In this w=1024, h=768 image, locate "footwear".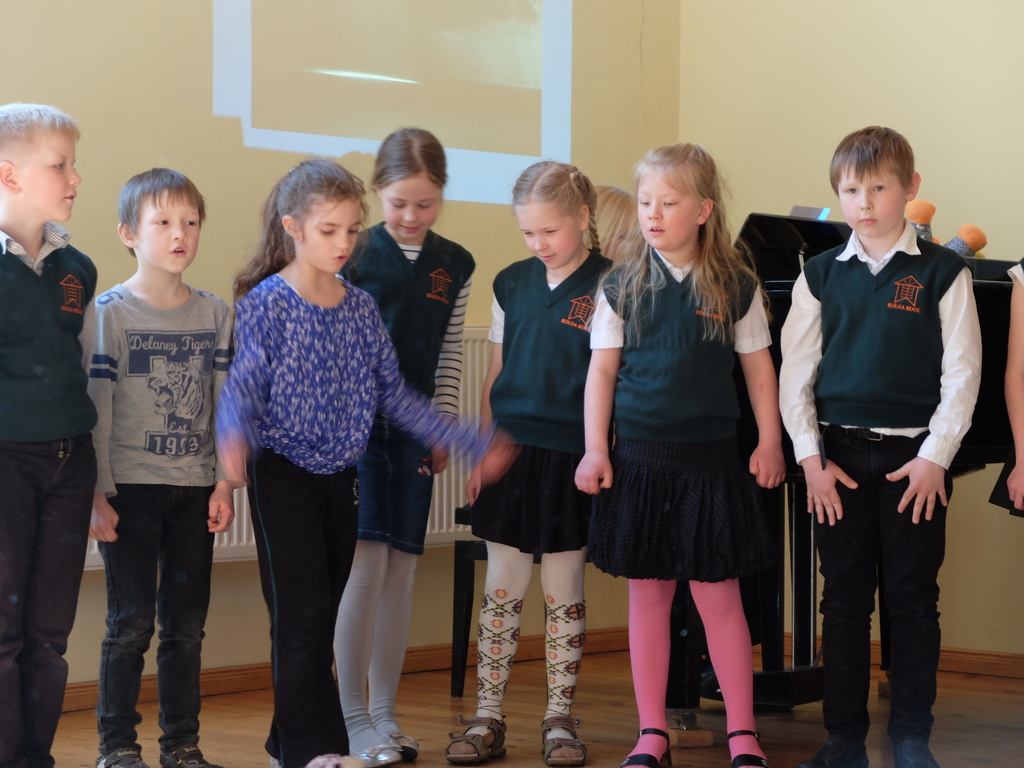
Bounding box: [x1=268, y1=755, x2=281, y2=767].
